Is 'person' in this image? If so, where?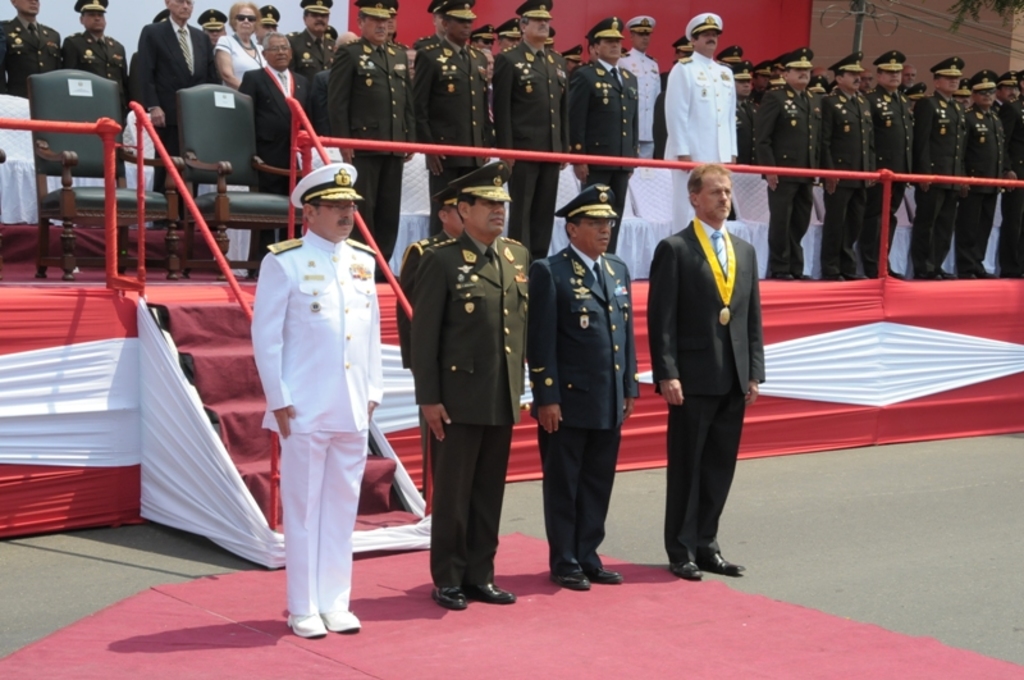
Yes, at region(411, 156, 529, 608).
